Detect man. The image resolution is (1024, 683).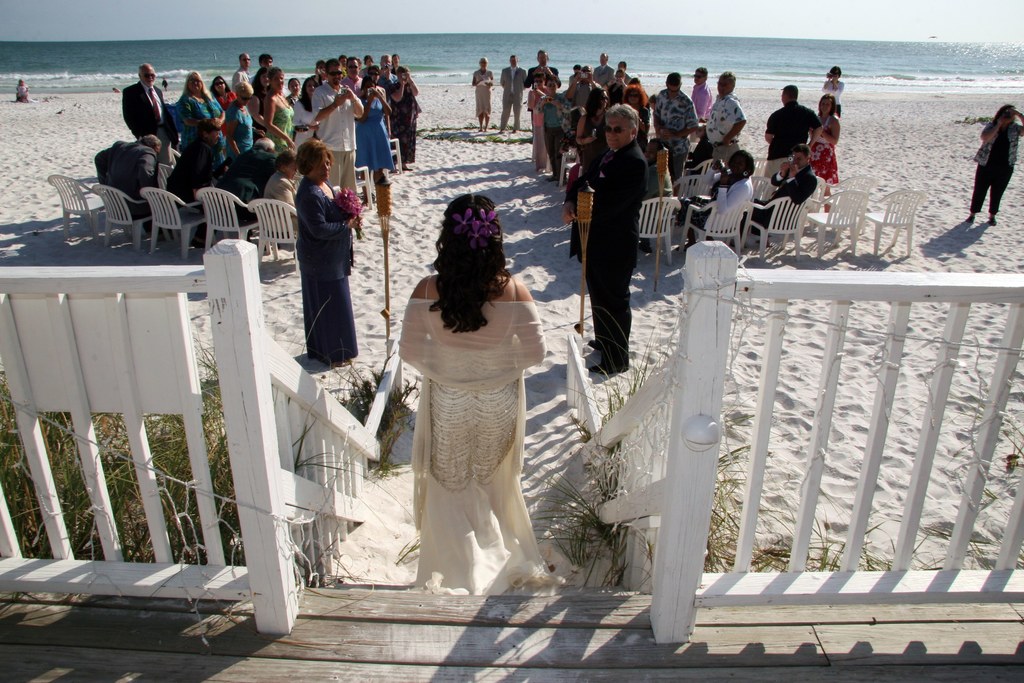
bbox=[496, 54, 527, 135].
